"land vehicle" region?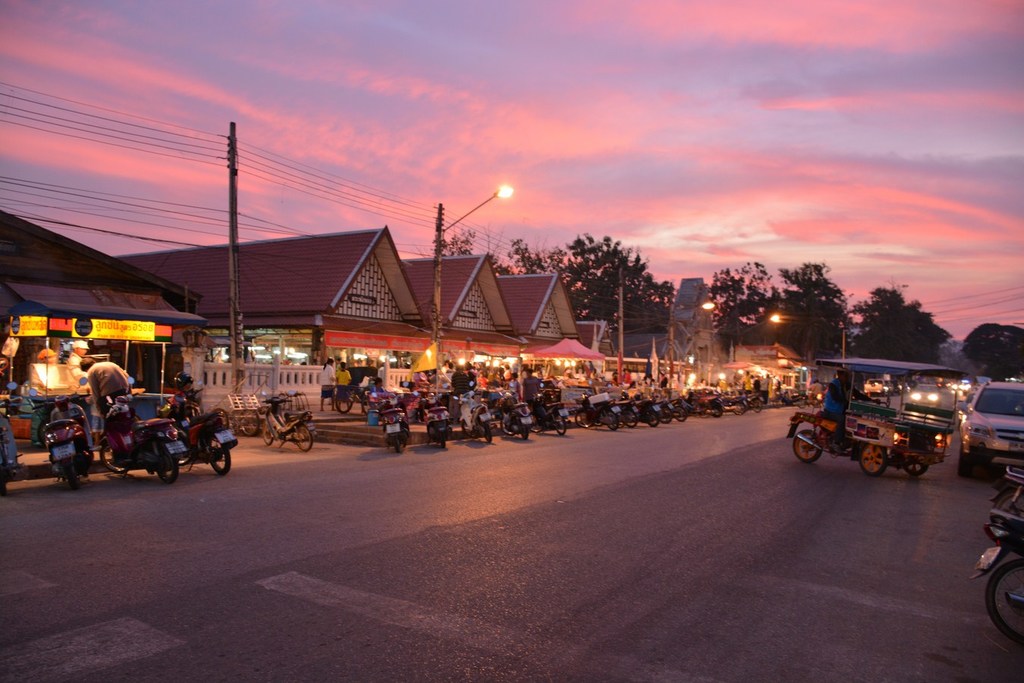
[left=27, top=376, right=99, bottom=486]
